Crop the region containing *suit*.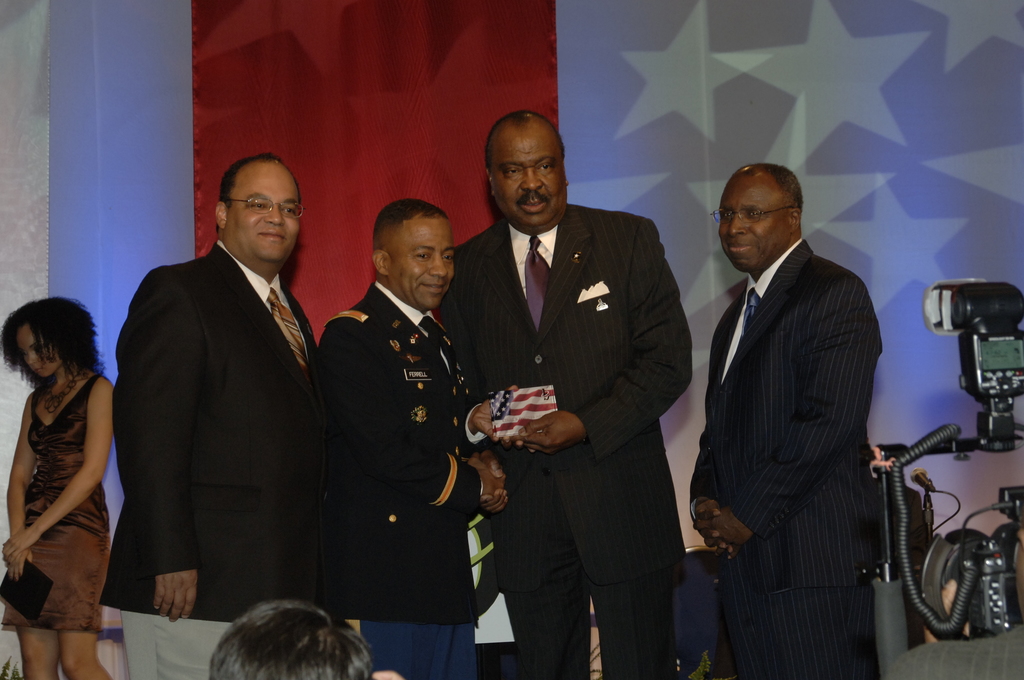
Crop region: [left=452, top=123, right=703, bottom=666].
